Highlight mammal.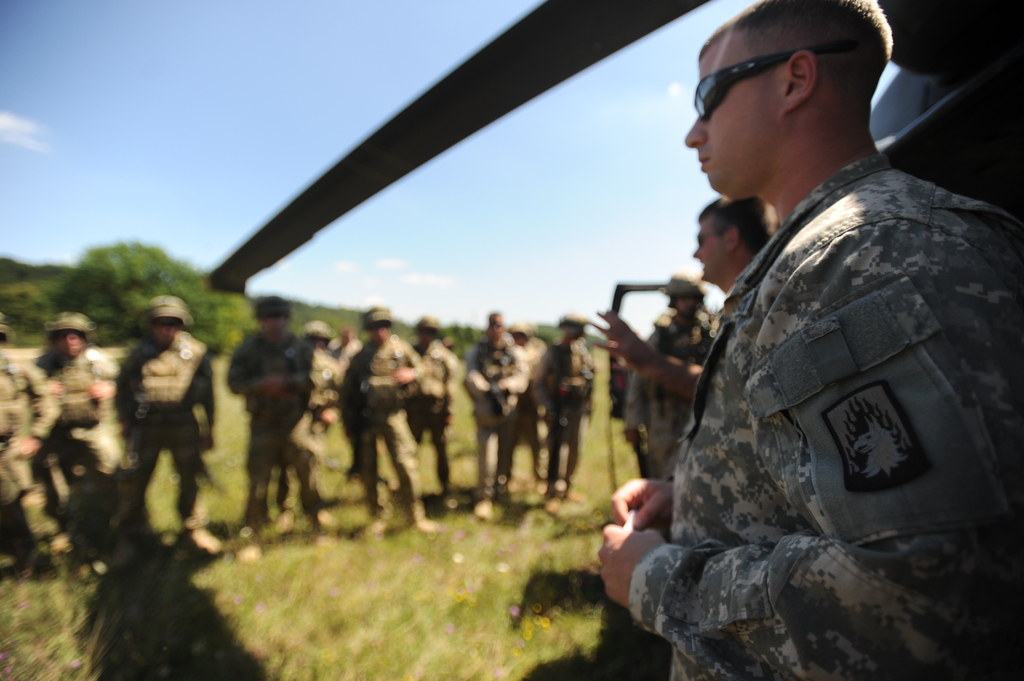
Highlighted region: 349 312 435 533.
